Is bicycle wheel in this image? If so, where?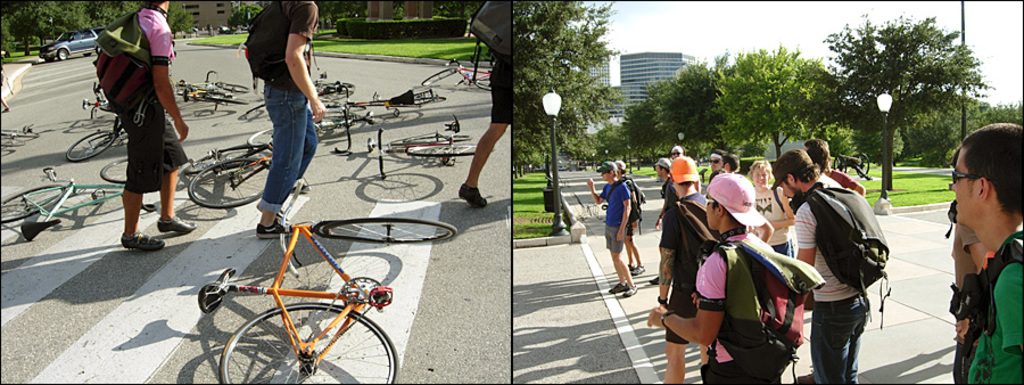
Yes, at {"x1": 200, "y1": 89, "x2": 248, "y2": 105}.
